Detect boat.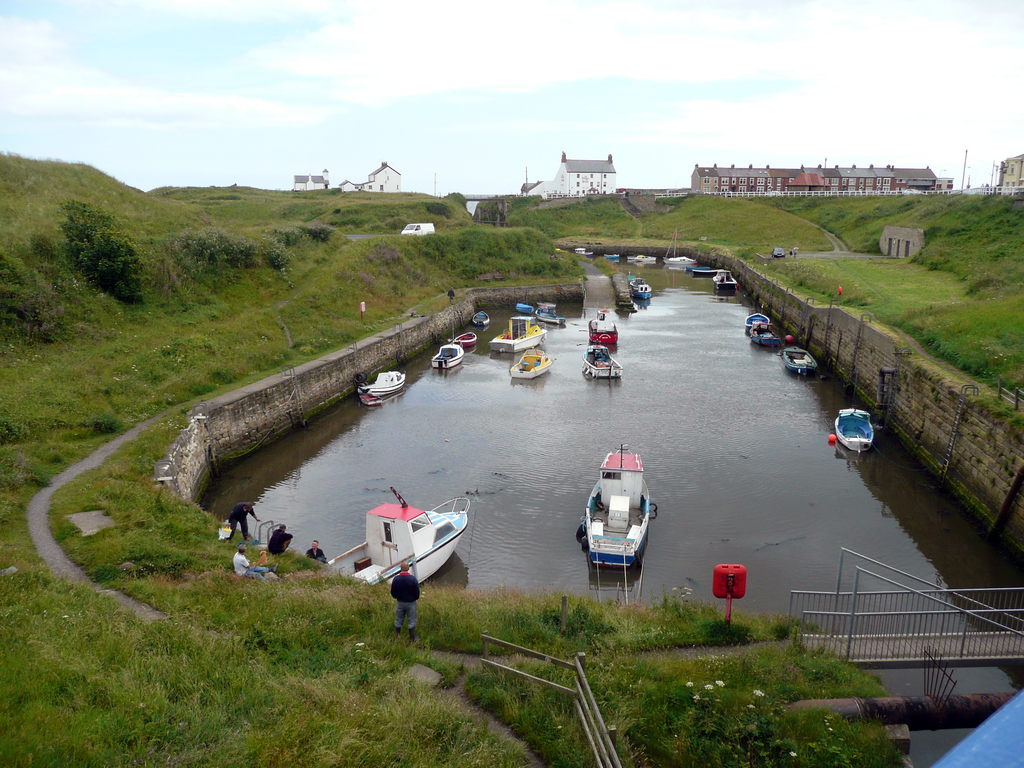
Detected at bbox=[489, 316, 546, 354].
